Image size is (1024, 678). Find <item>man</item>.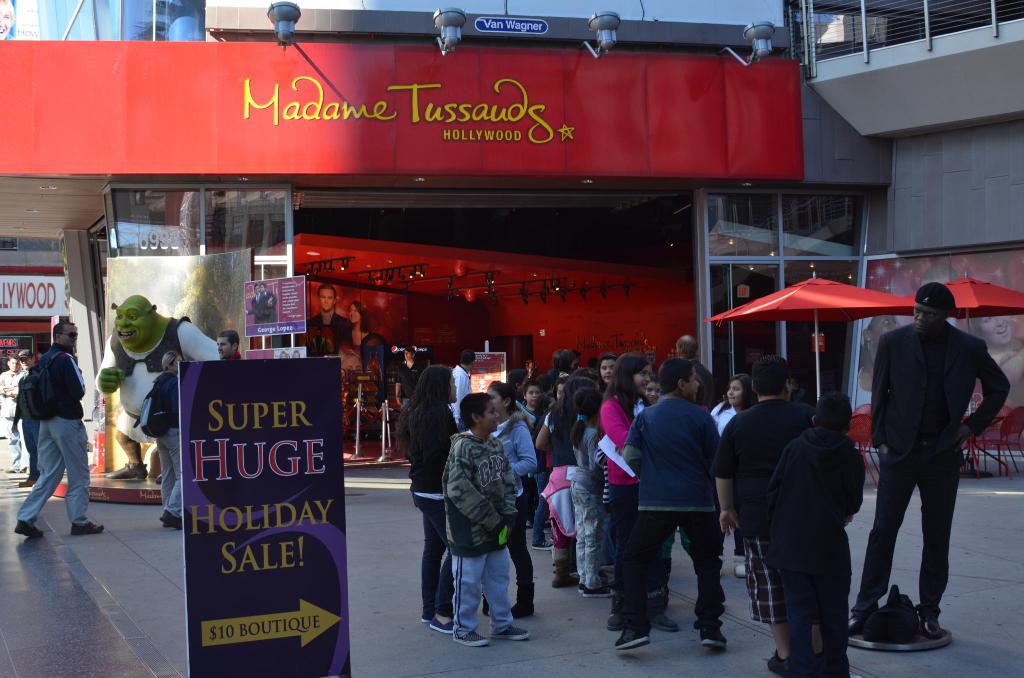
crop(393, 348, 428, 414).
